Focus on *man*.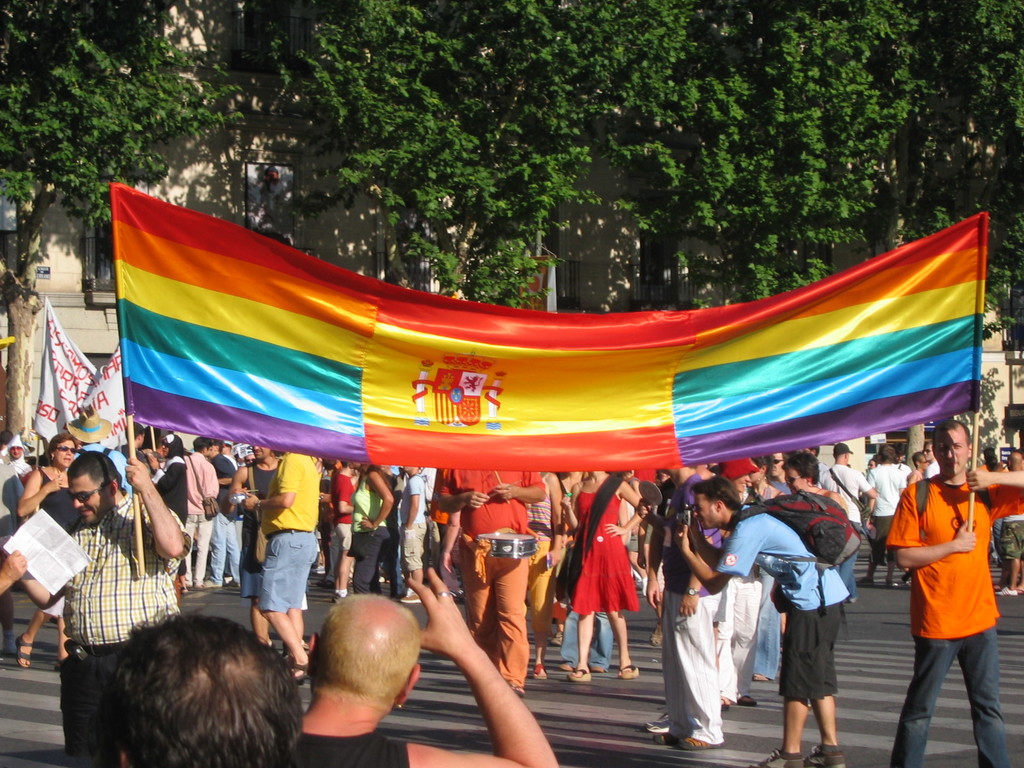
Focused at detection(56, 446, 196, 767).
